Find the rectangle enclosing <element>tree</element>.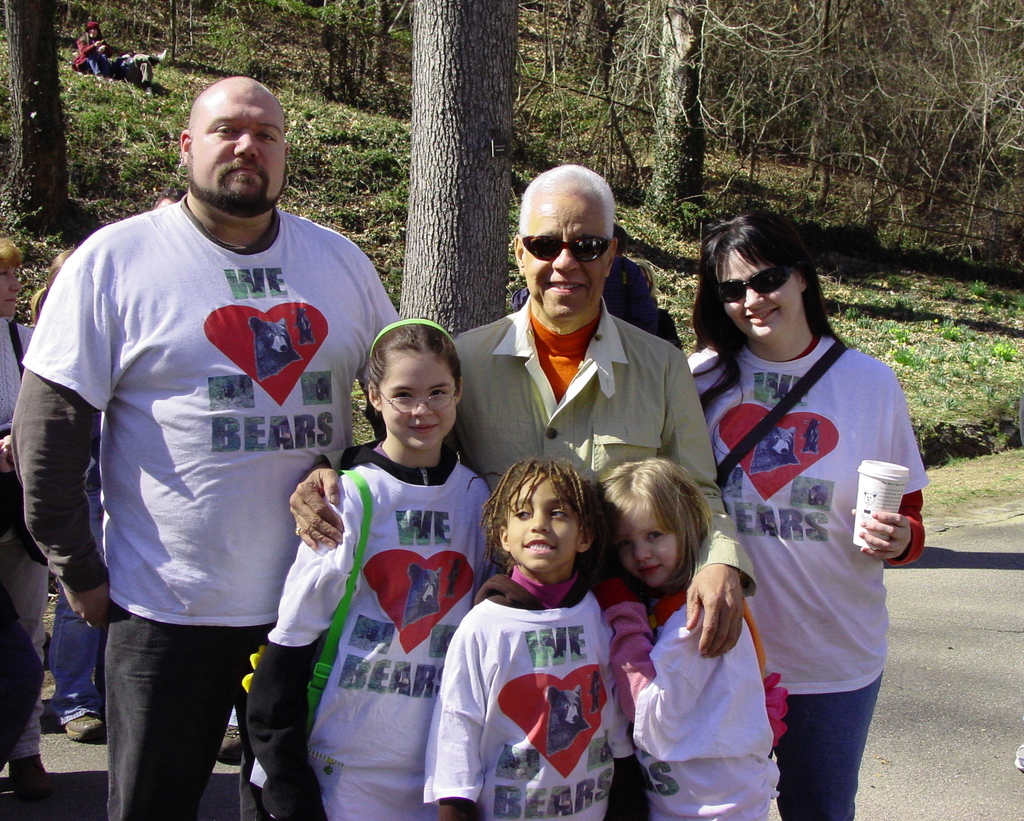
l=401, t=0, r=522, b=340.
